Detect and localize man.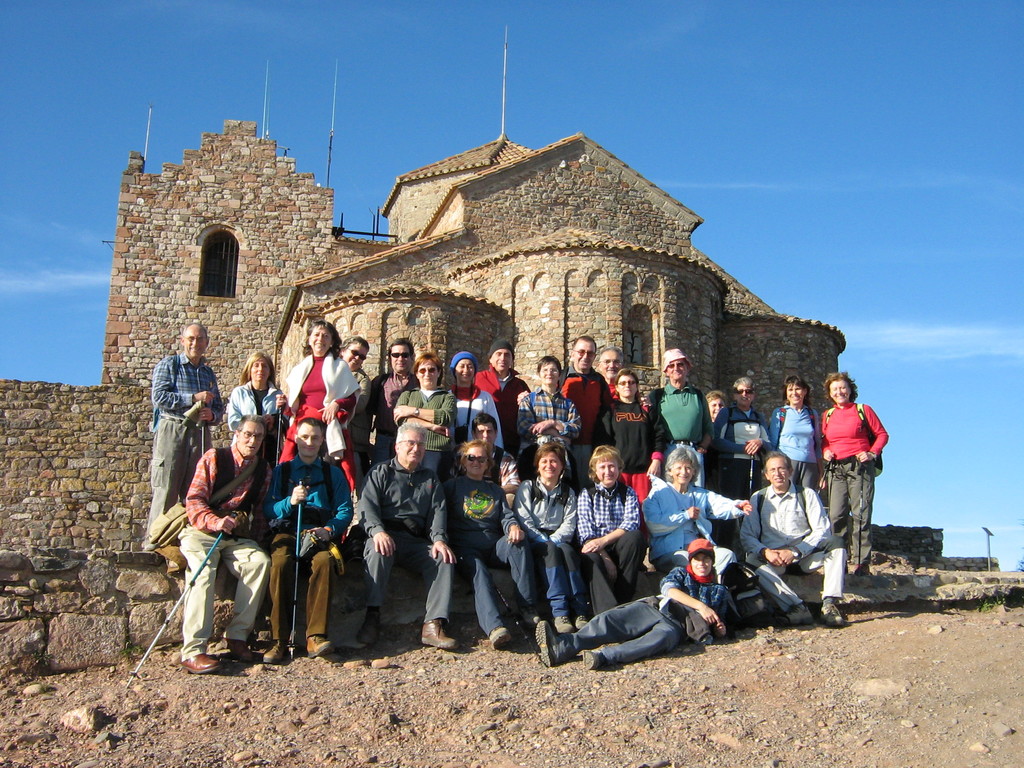
Localized at Rect(353, 421, 465, 649).
